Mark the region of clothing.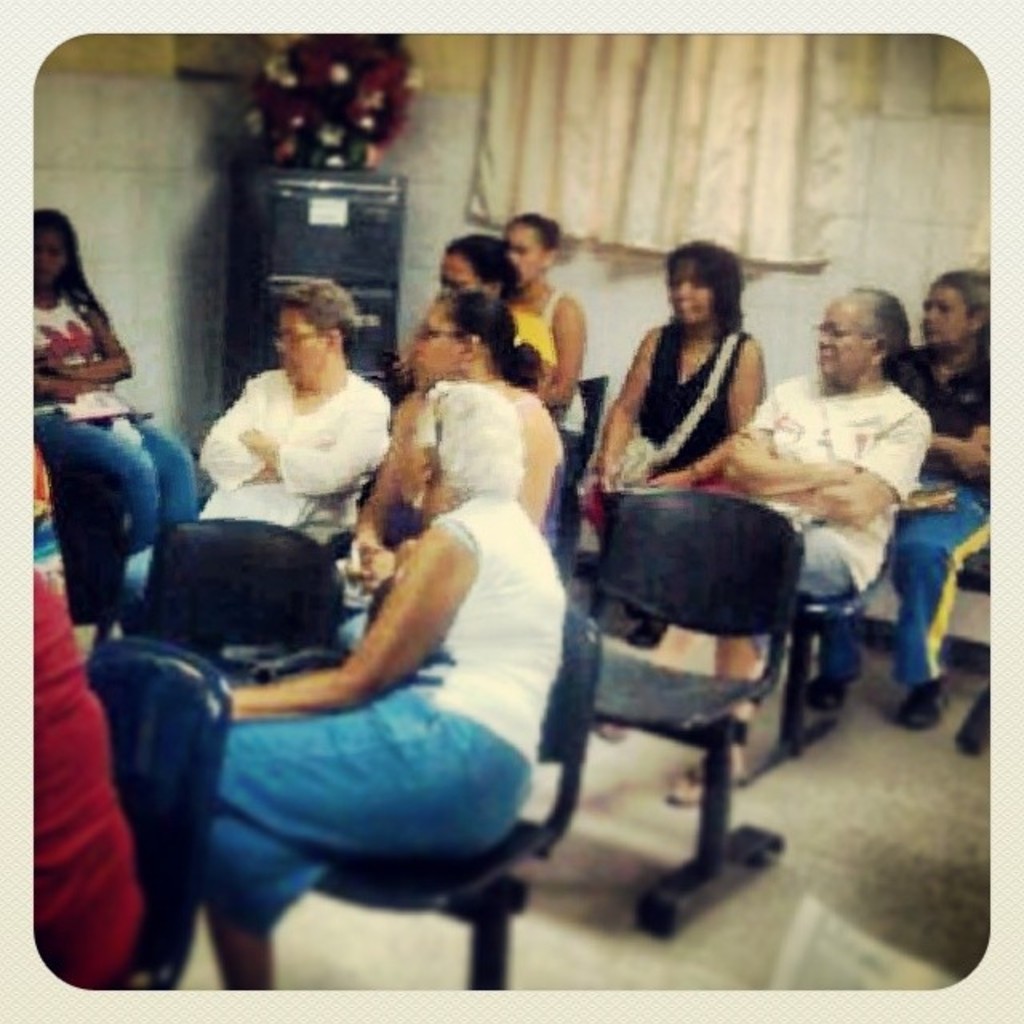
Region: 512 314 560 358.
